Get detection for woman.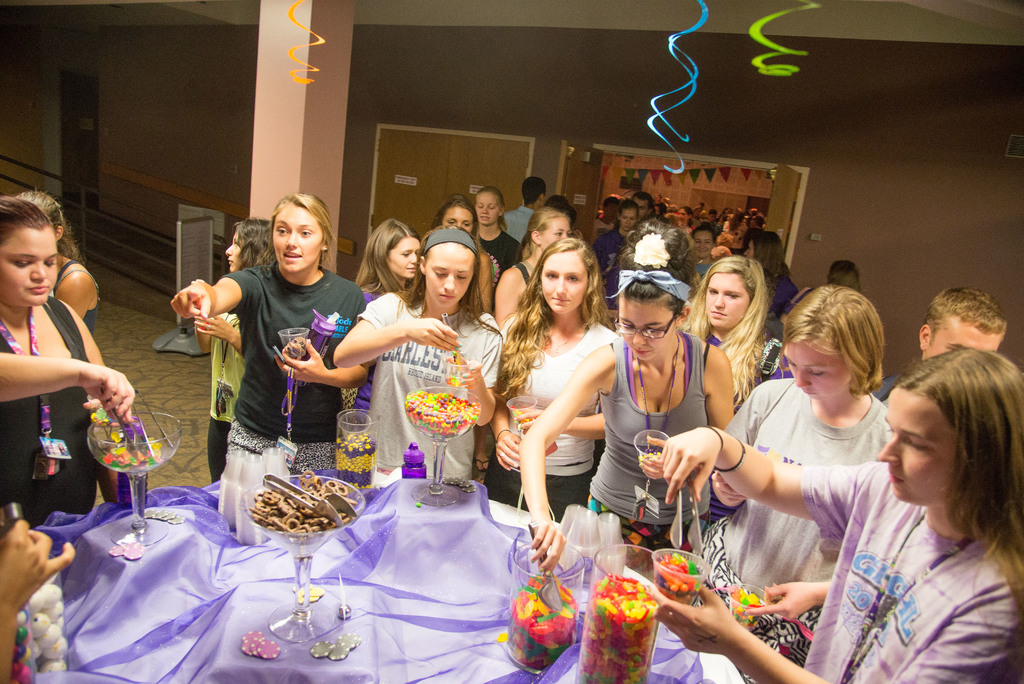
Detection: 518,216,737,589.
